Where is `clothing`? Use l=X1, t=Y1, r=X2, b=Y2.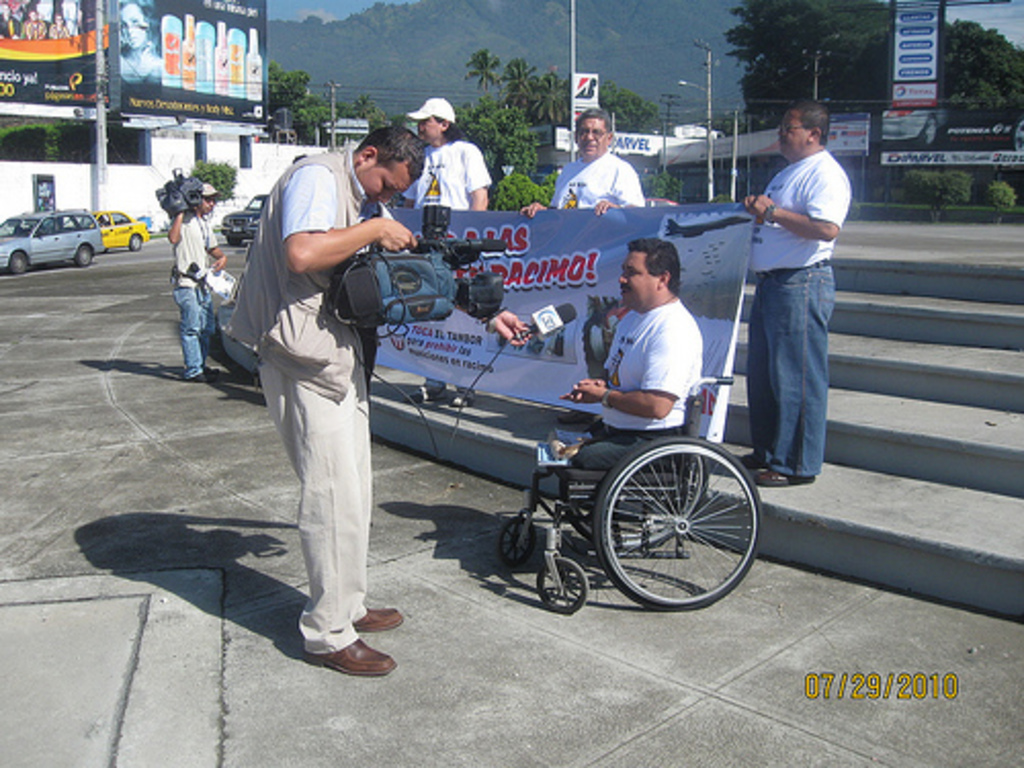
l=565, t=303, r=700, b=469.
